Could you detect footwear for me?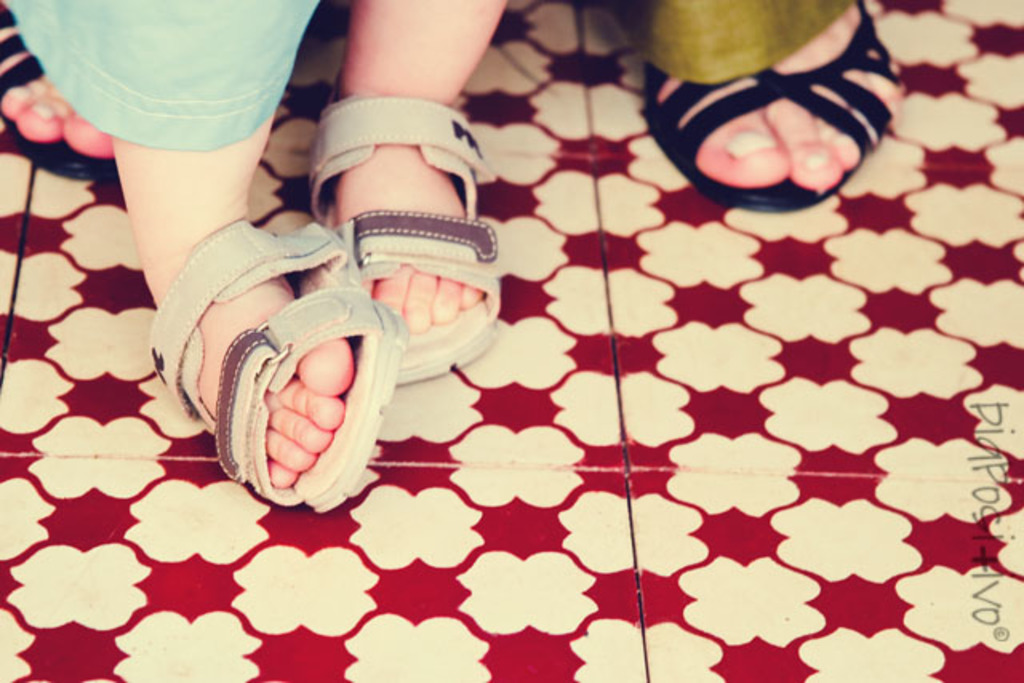
Detection result: [x1=141, y1=205, x2=402, y2=512].
